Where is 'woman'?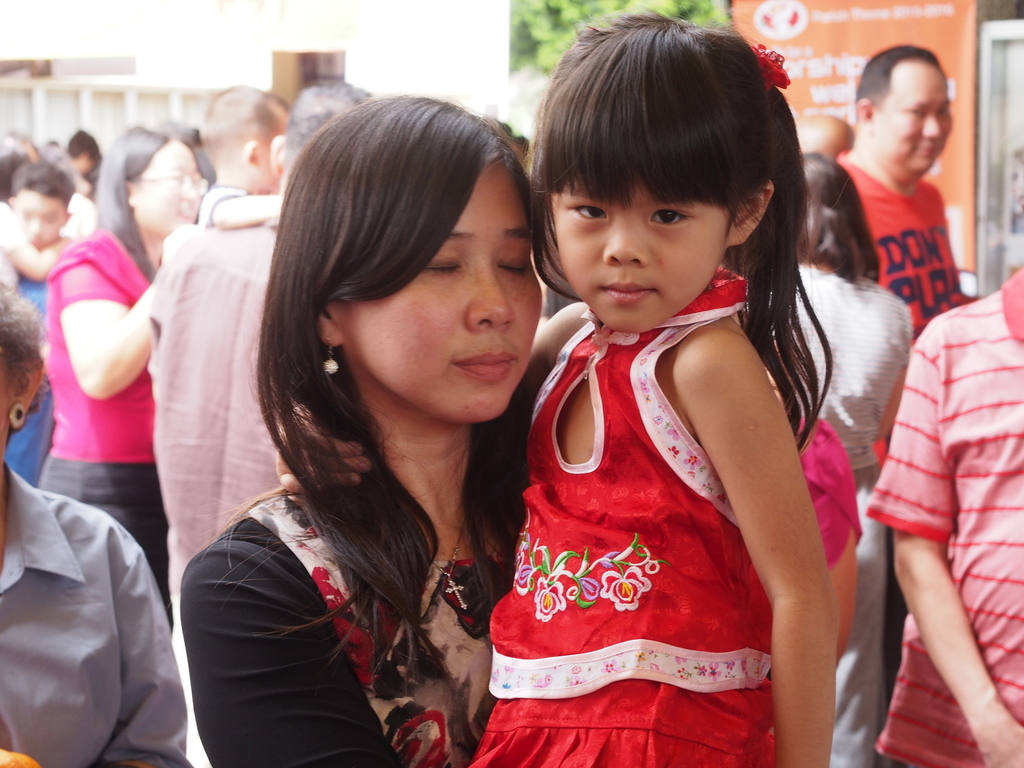
187/94/575/767.
